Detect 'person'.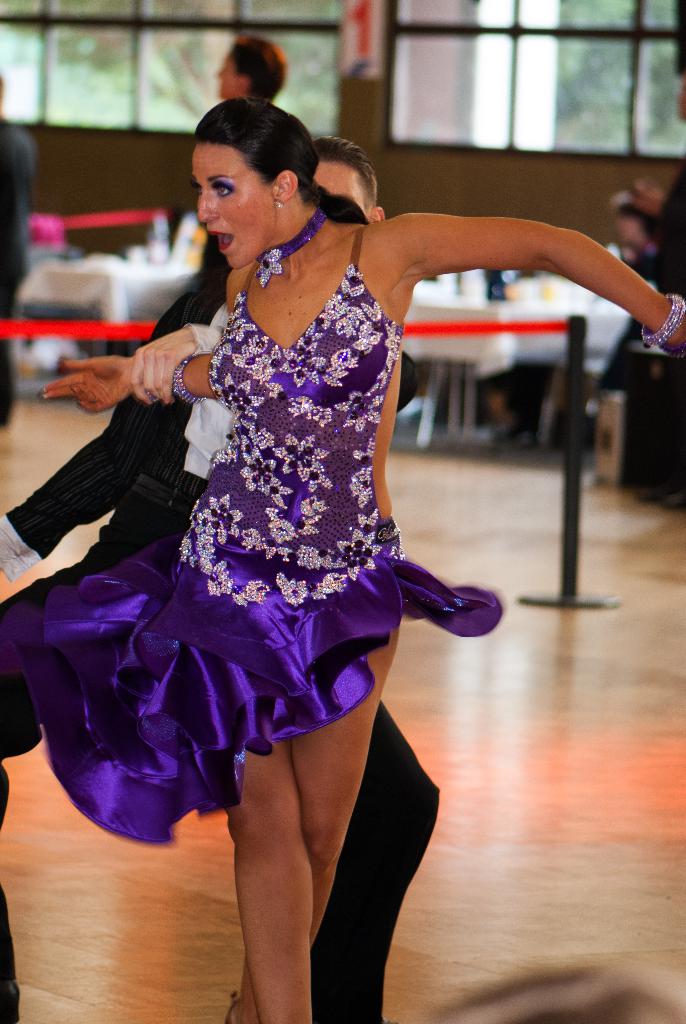
Detected at BBox(0, 129, 437, 1023).
